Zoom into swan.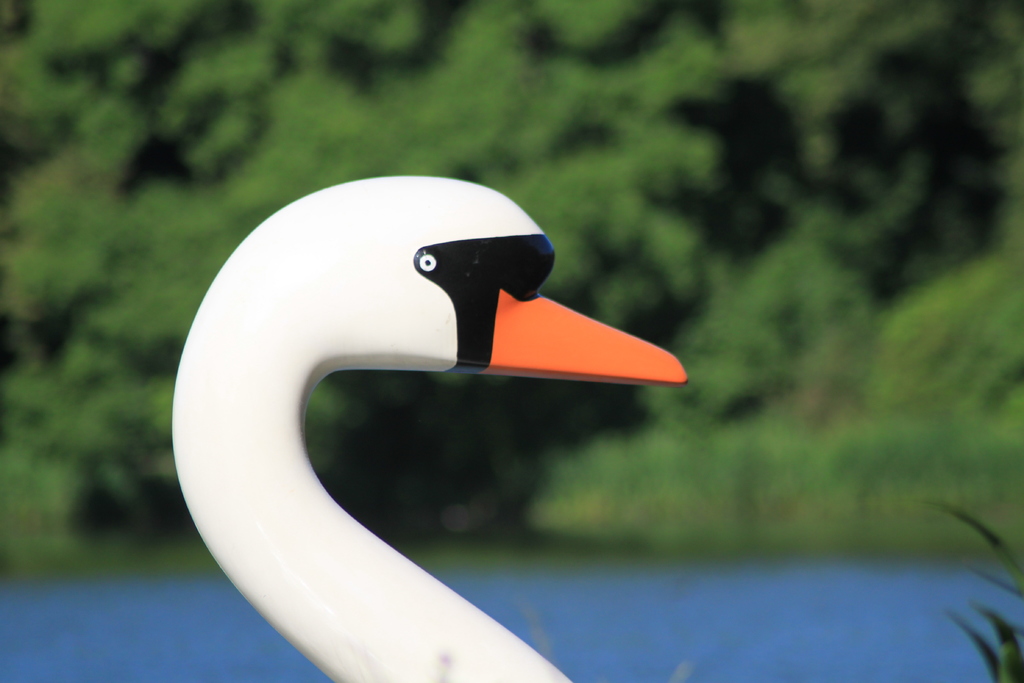
Zoom target: bbox=(162, 171, 700, 682).
